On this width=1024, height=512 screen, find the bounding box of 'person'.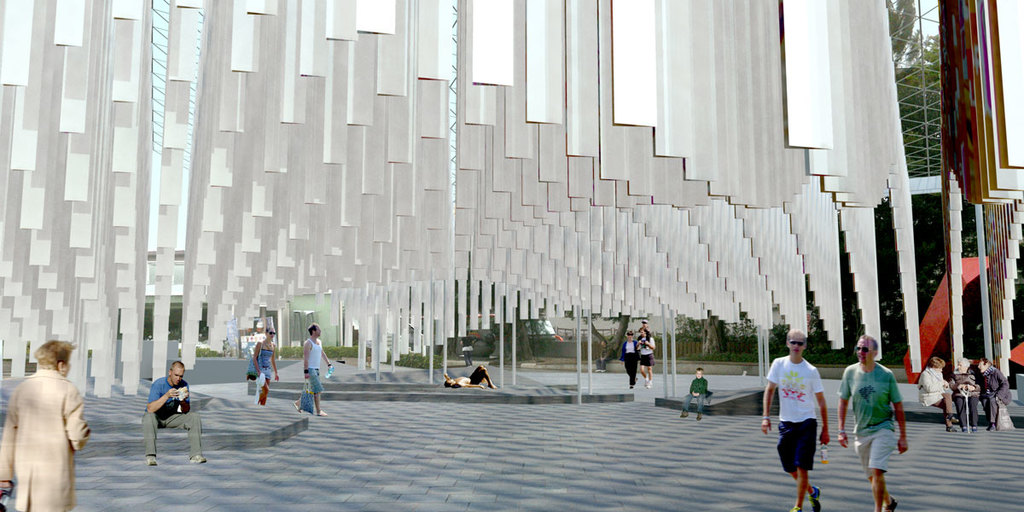
Bounding box: rect(0, 340, 92, 511).
